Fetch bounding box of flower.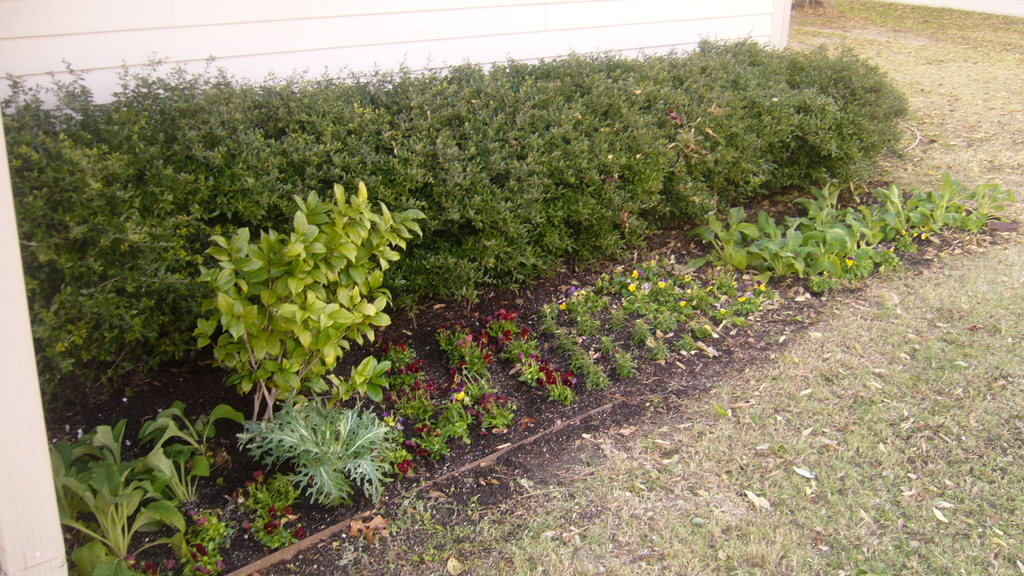
Bbox: 193/568/211/575.
